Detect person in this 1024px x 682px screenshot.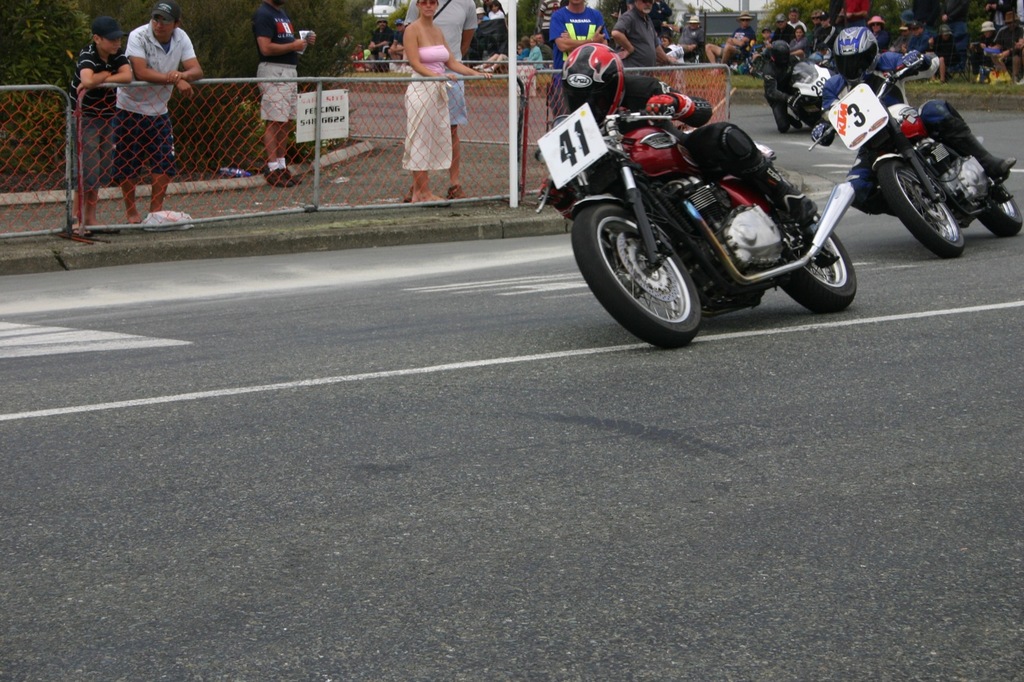
Detection: (left=114, top=0, right=204, bottom=220).
